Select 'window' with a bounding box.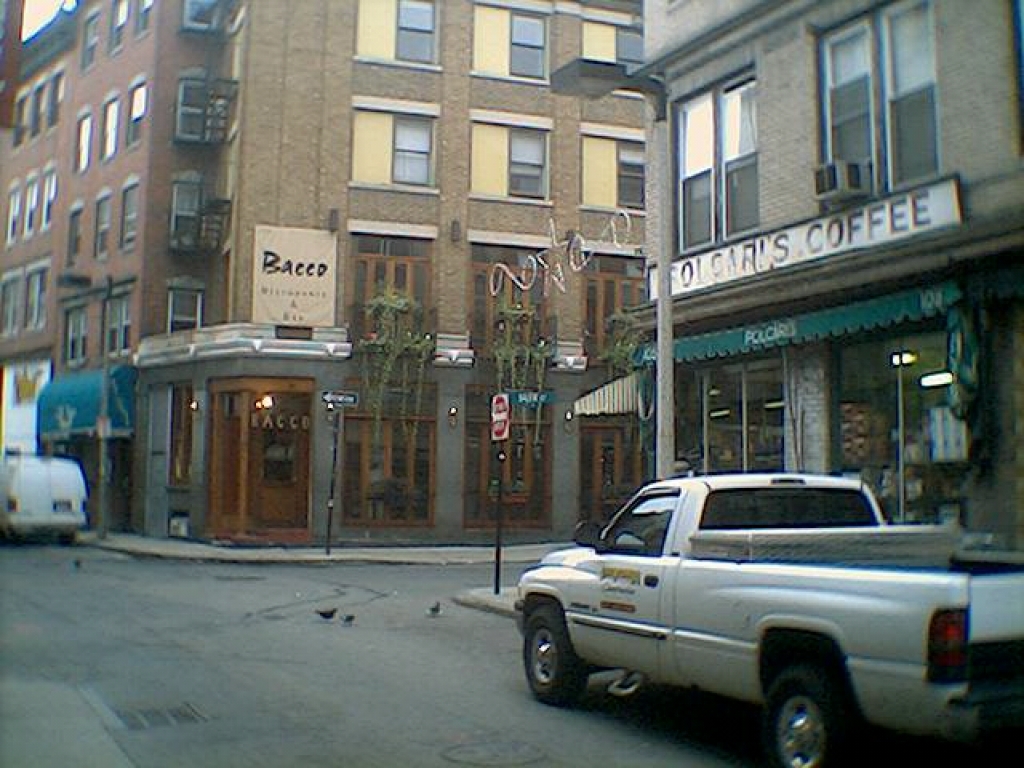
{"left": 171, "top": 381, "right": 190, "bottom": 486}.
